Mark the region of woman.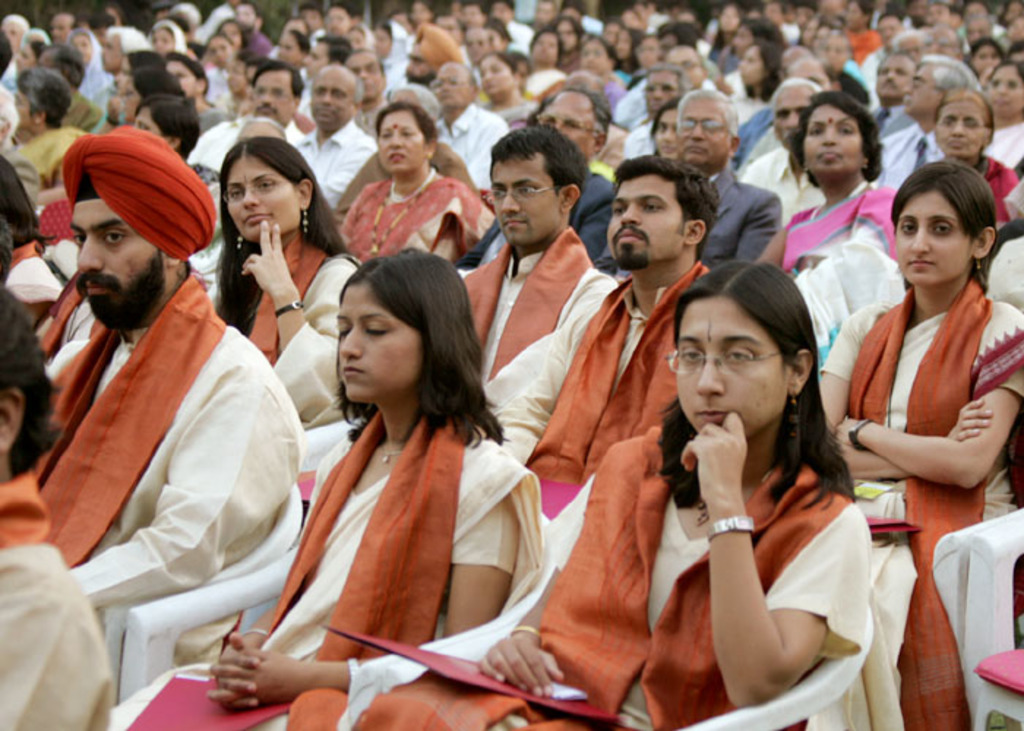
Region: [x1=832, y1=126, x2=1012, y2=693].
